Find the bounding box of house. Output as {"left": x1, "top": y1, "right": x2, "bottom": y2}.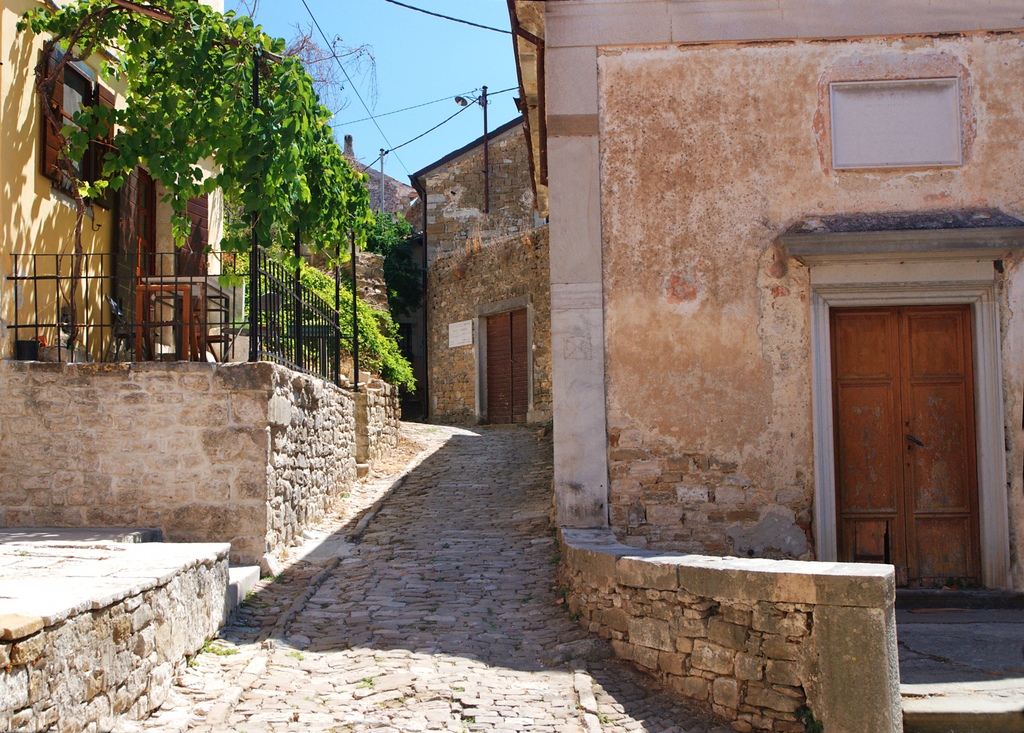
{"left": 0, "top": 0, "right": 250, "bottom": 361}.
